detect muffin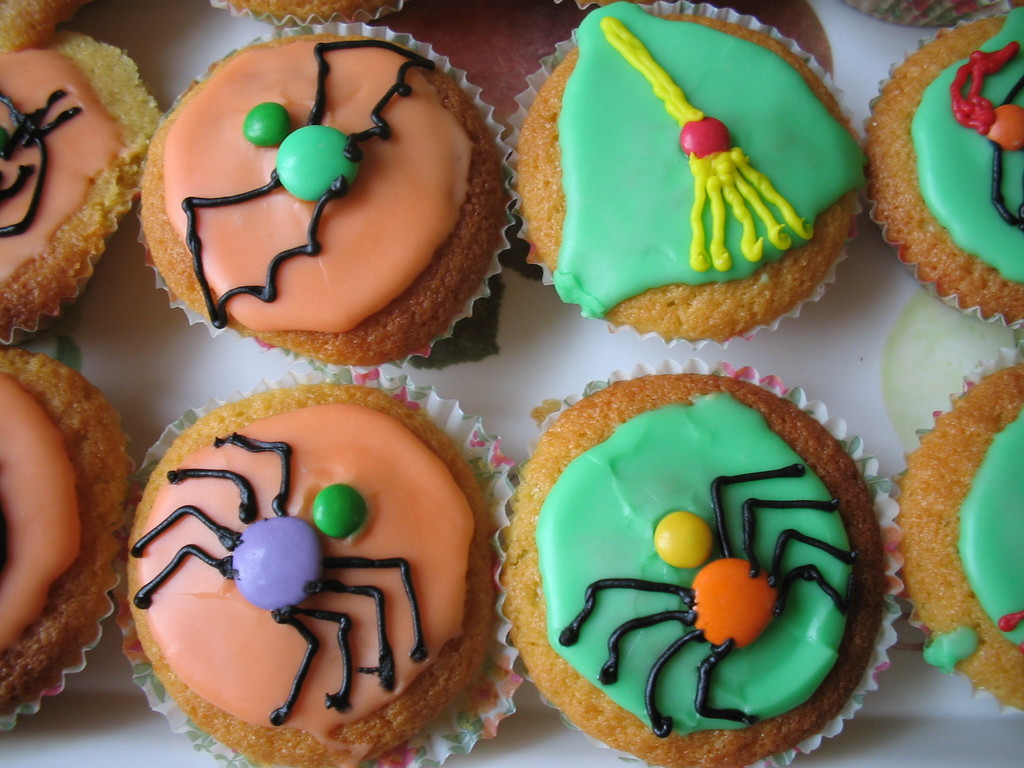
locate(890, 340, 1023, 719)
